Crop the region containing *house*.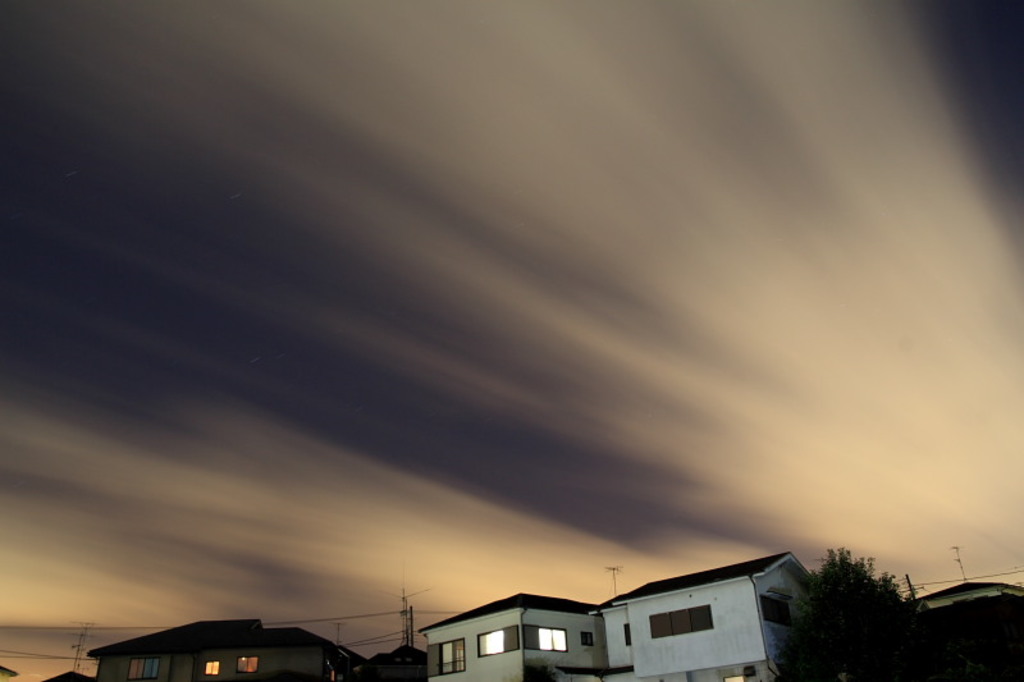
Crop region: BBox(77, 615, 362, 681).
